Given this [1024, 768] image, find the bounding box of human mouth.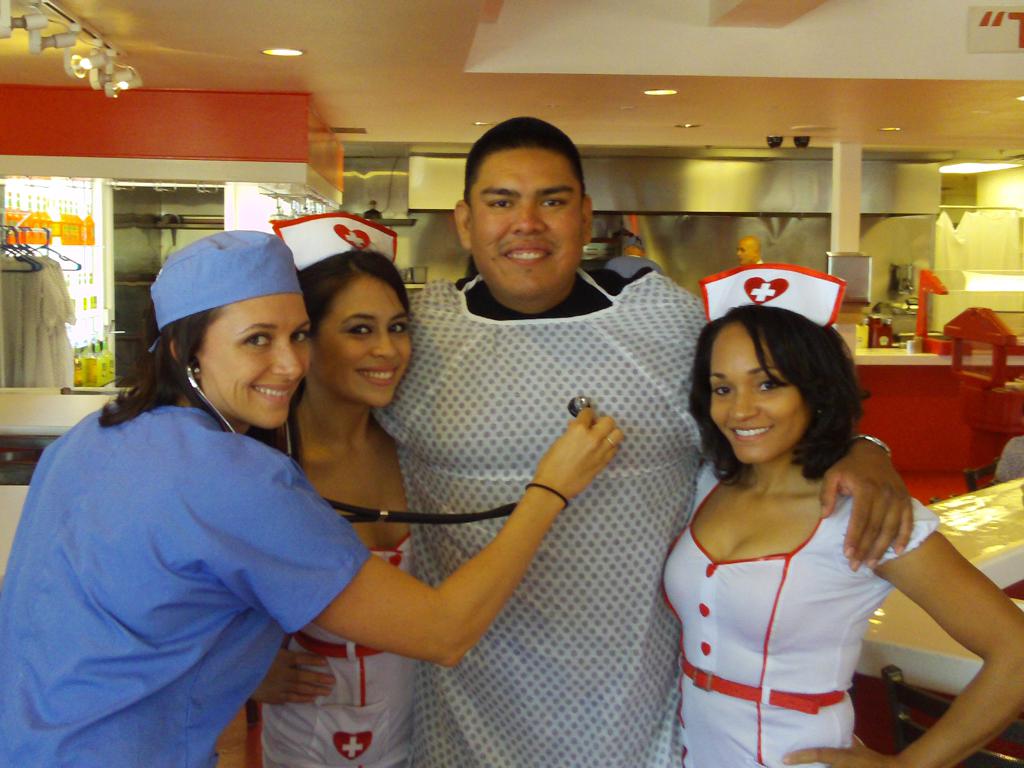
bbox=[496, 234, 566, 271].
